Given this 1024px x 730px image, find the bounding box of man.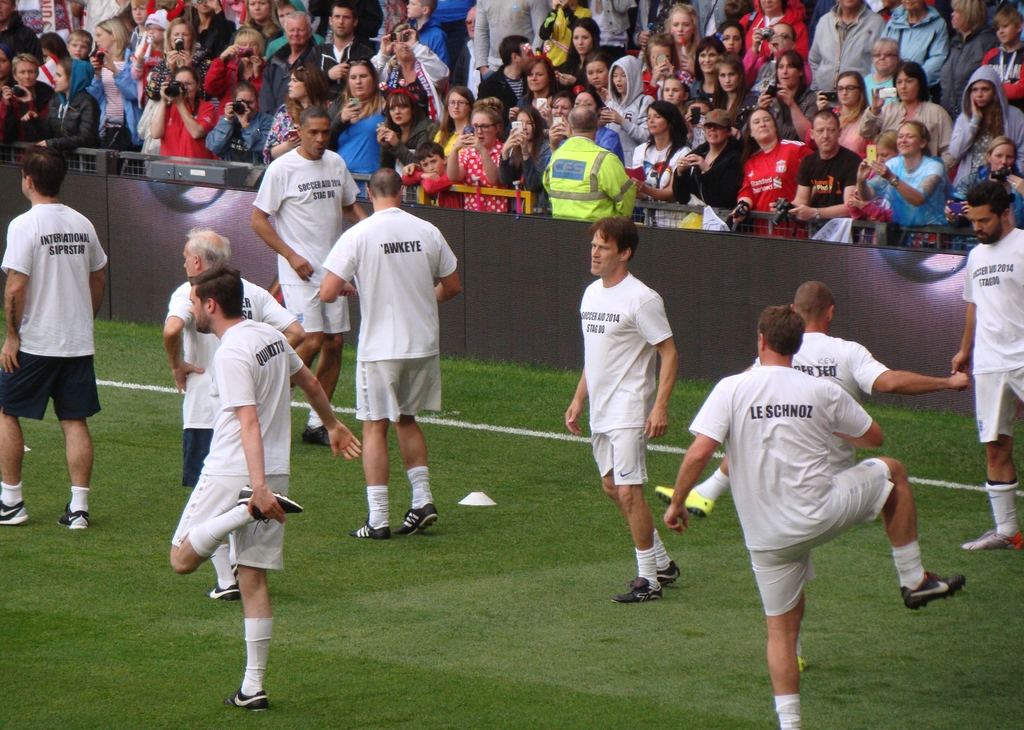
(771, 112, 867, 233).
